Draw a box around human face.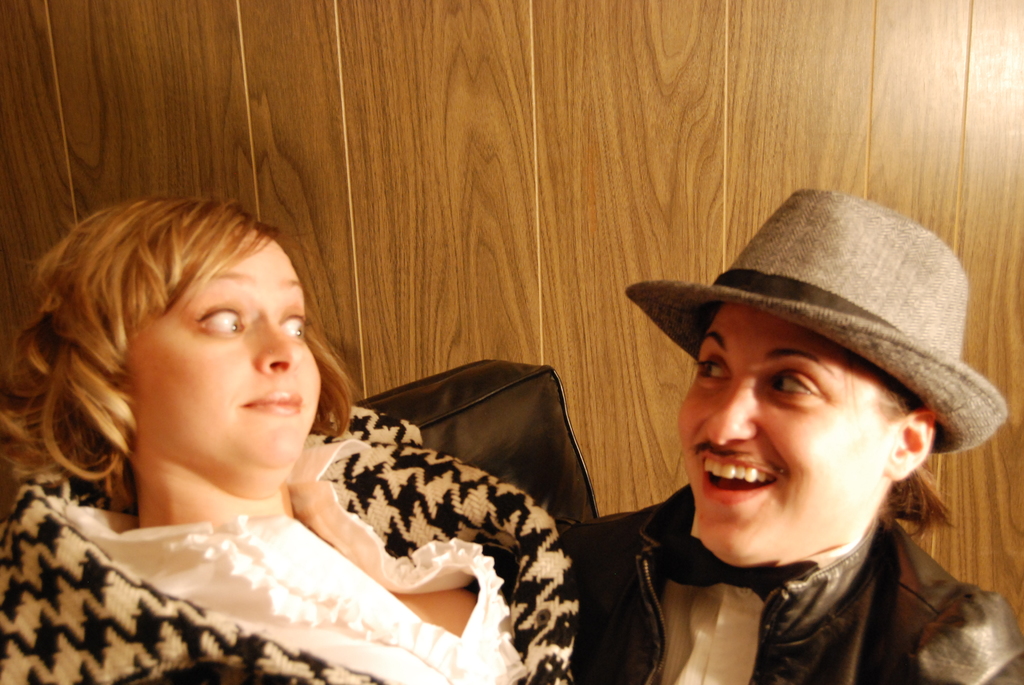
{"left": 120, "top": 242, "right": 326, "bottom": 467}.
